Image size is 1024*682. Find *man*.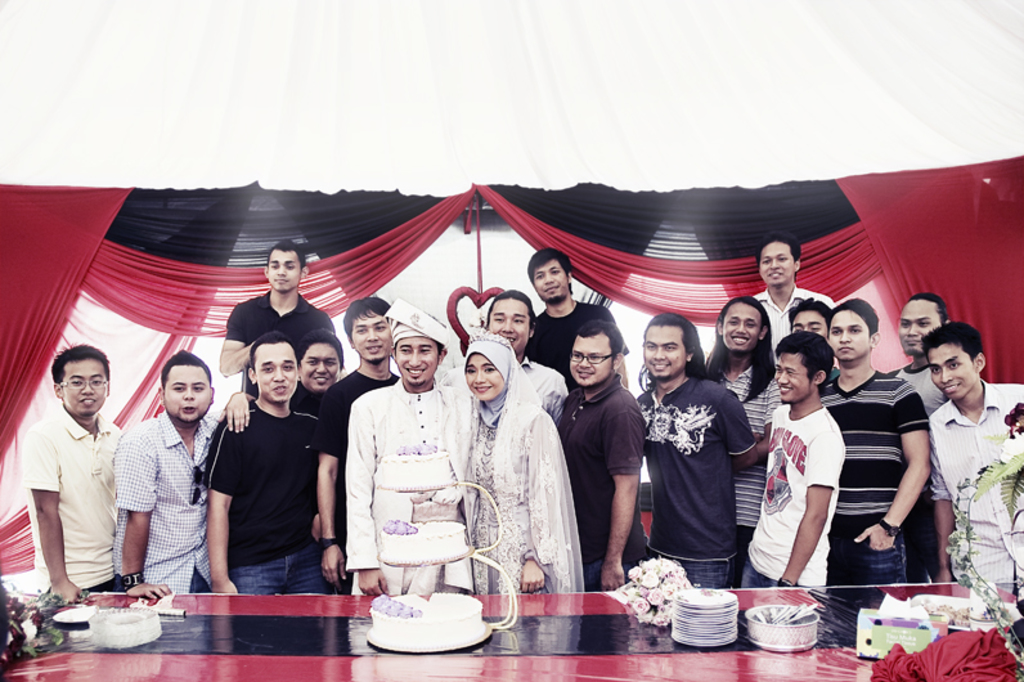
<box>216,328,345,429</box>.
